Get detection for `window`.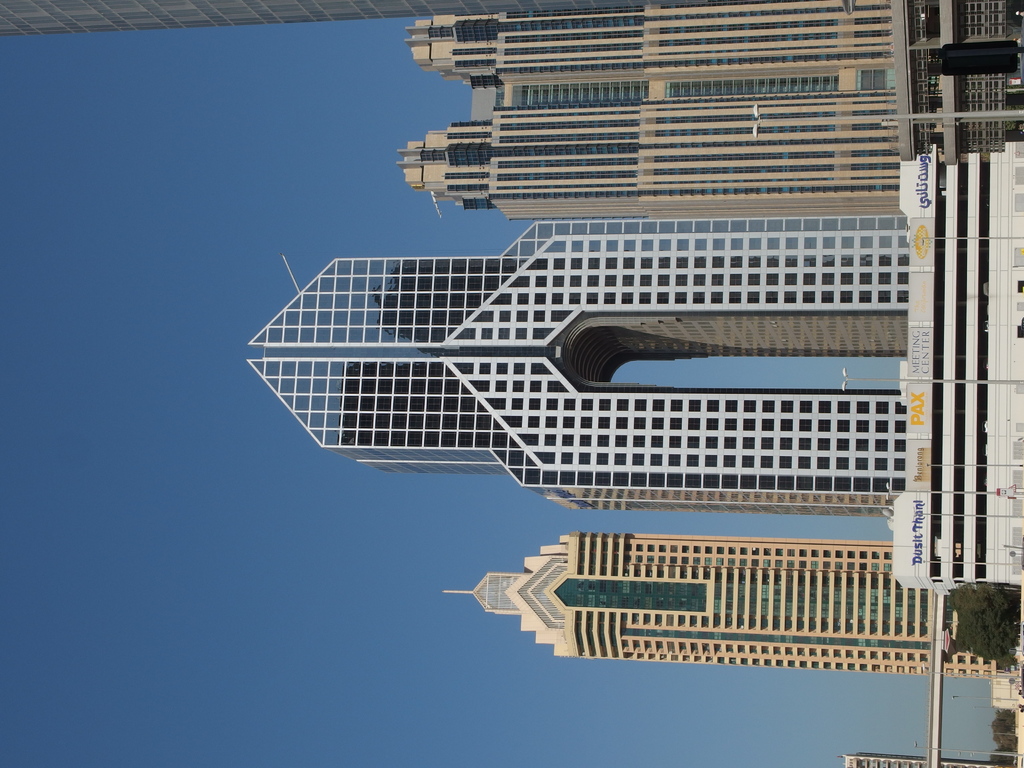
Detection: <region>640, 273, 651, 285</region>.
